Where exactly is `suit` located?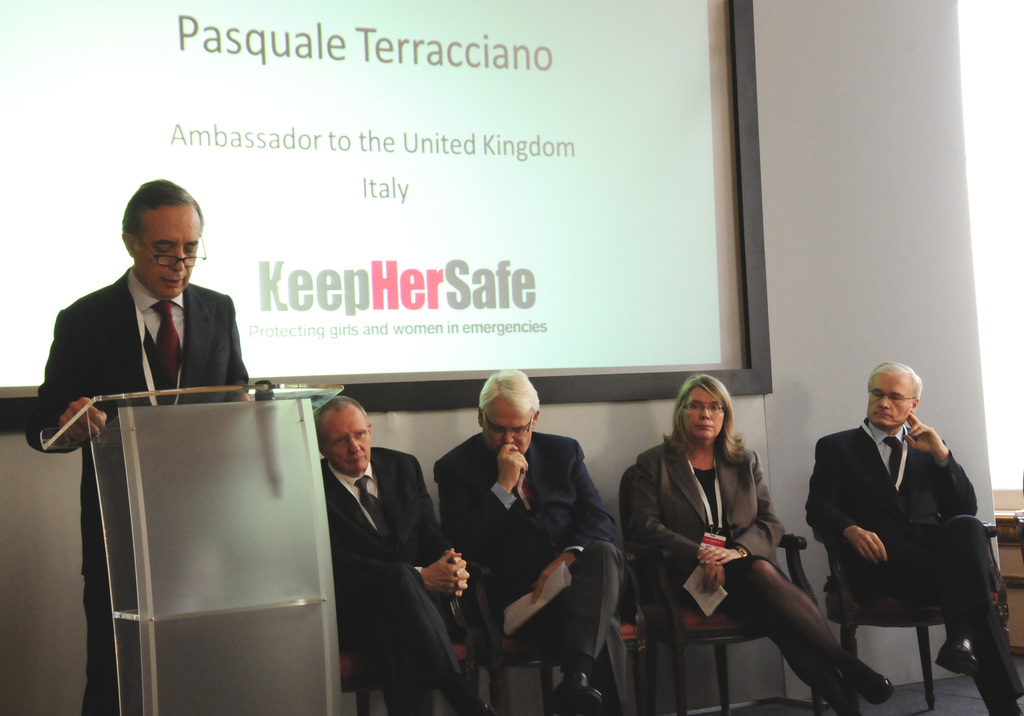
Its bounding box is [left=27, top=266, right=248, bottom=715].
